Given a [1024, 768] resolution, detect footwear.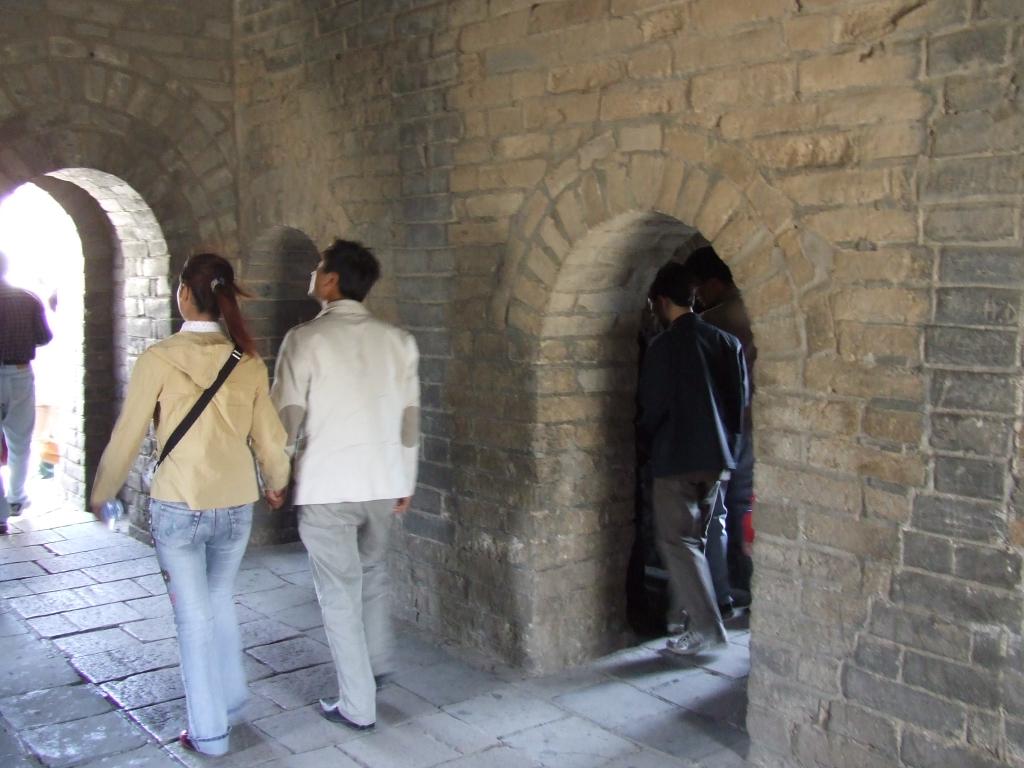
x1=318, y1=701, x2=374, y2=728.
